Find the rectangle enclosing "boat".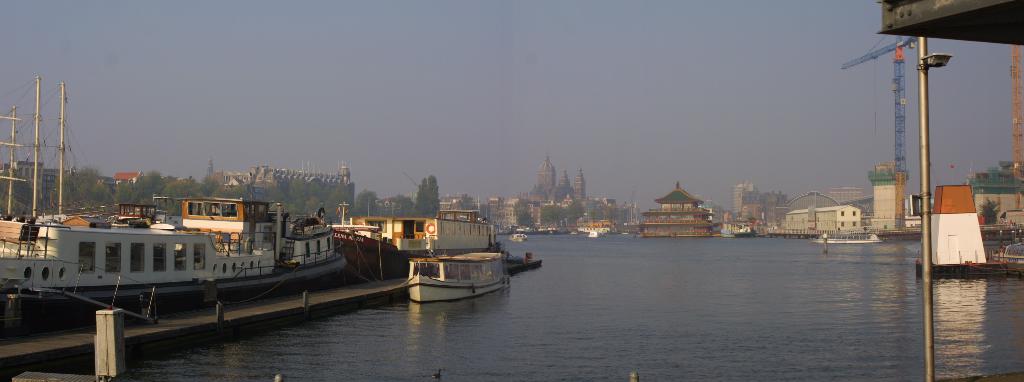
(x1=404, y1=241, x2=514, y2=304).
